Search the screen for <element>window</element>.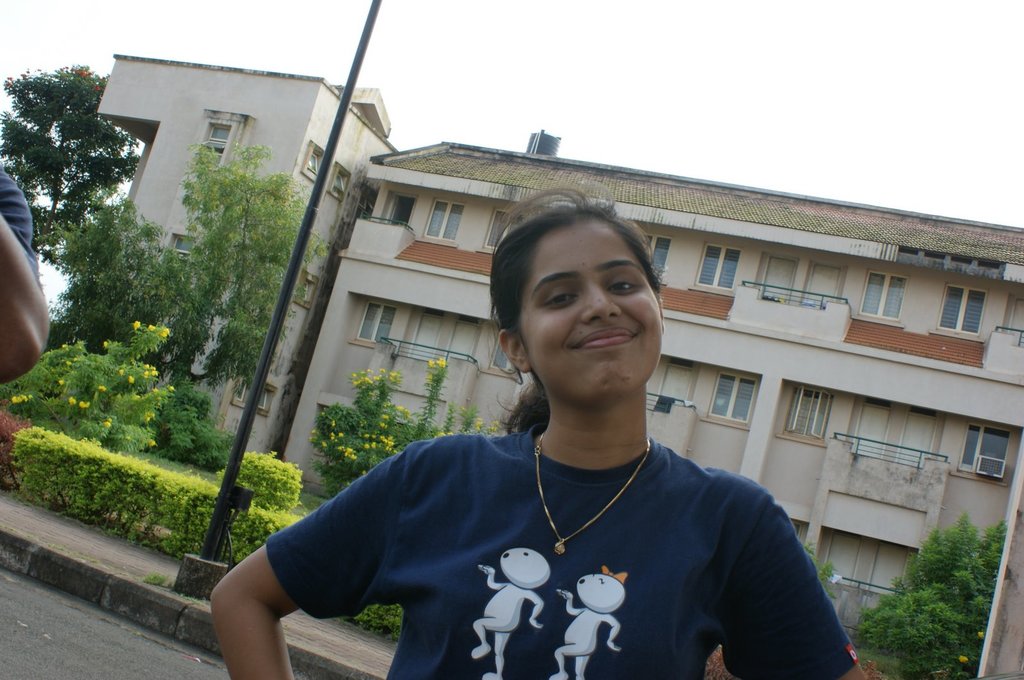
Found at bbox=[358, 301, 401, 346].
